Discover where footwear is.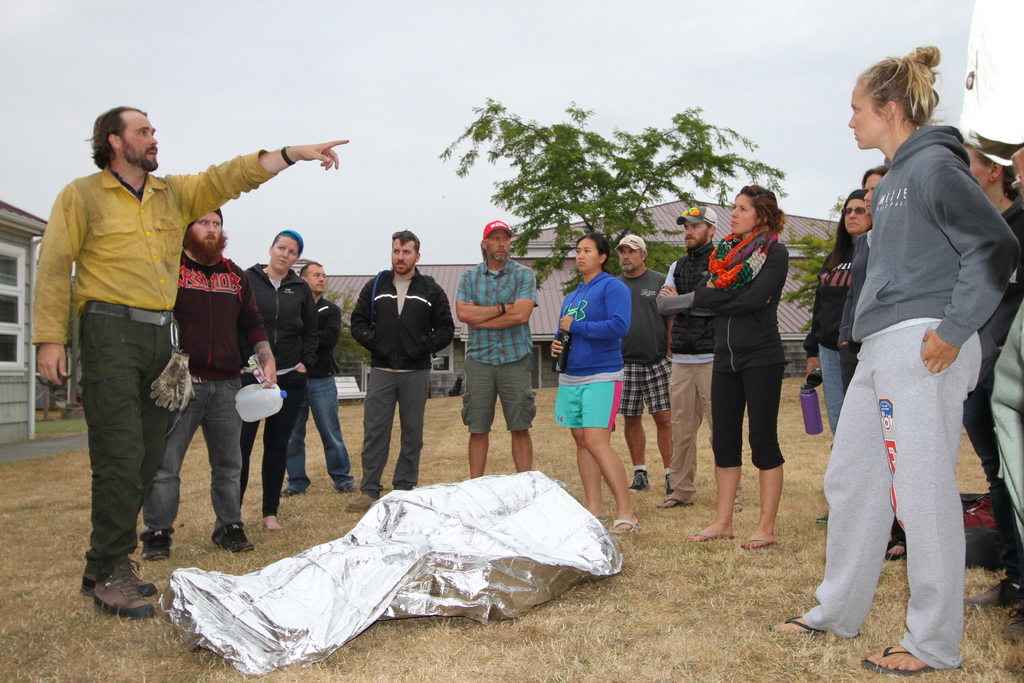
Discovered at <bbox>731, 494, 747, 514</bbox>.
